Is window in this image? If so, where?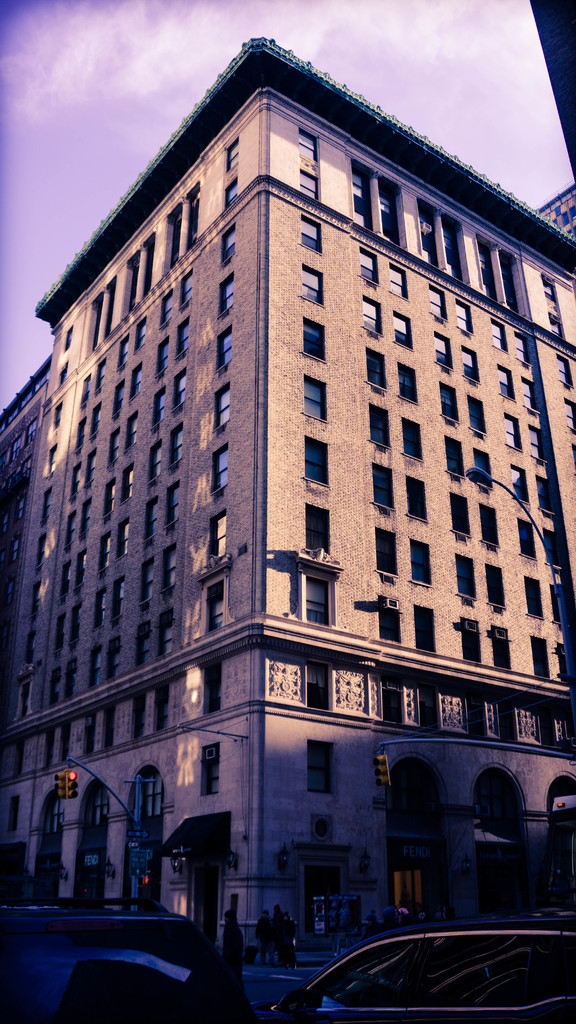
Yes, at 181,268,193,312.
